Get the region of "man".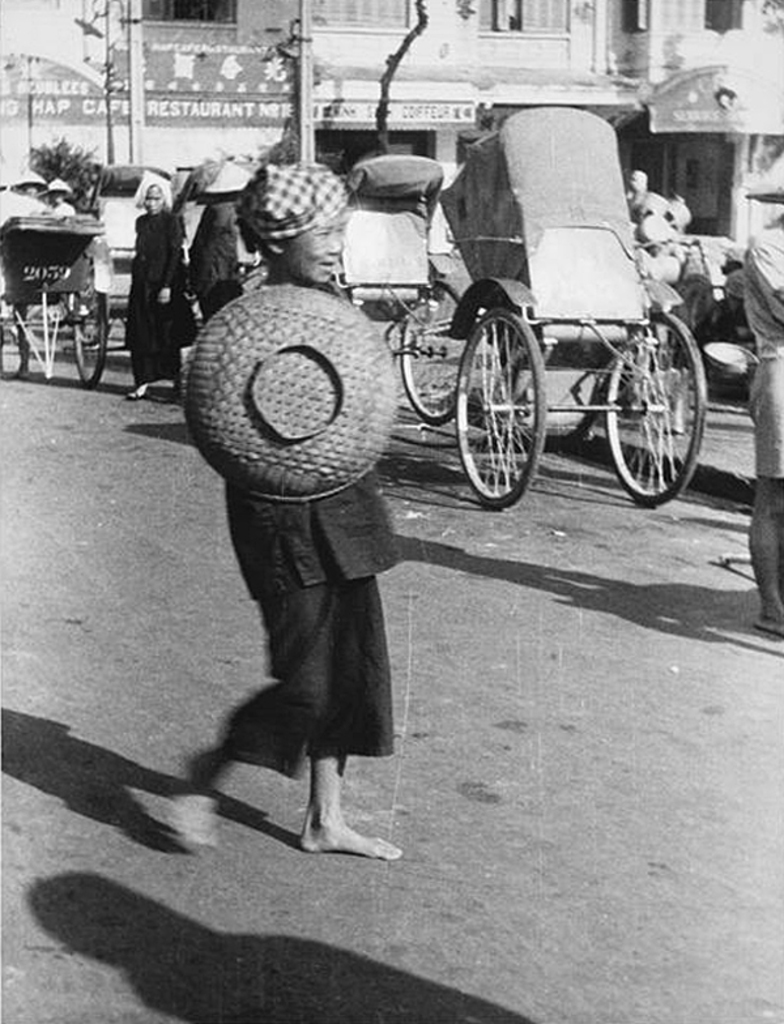
(x1=176, y1=158, x2=404, y2=863).
